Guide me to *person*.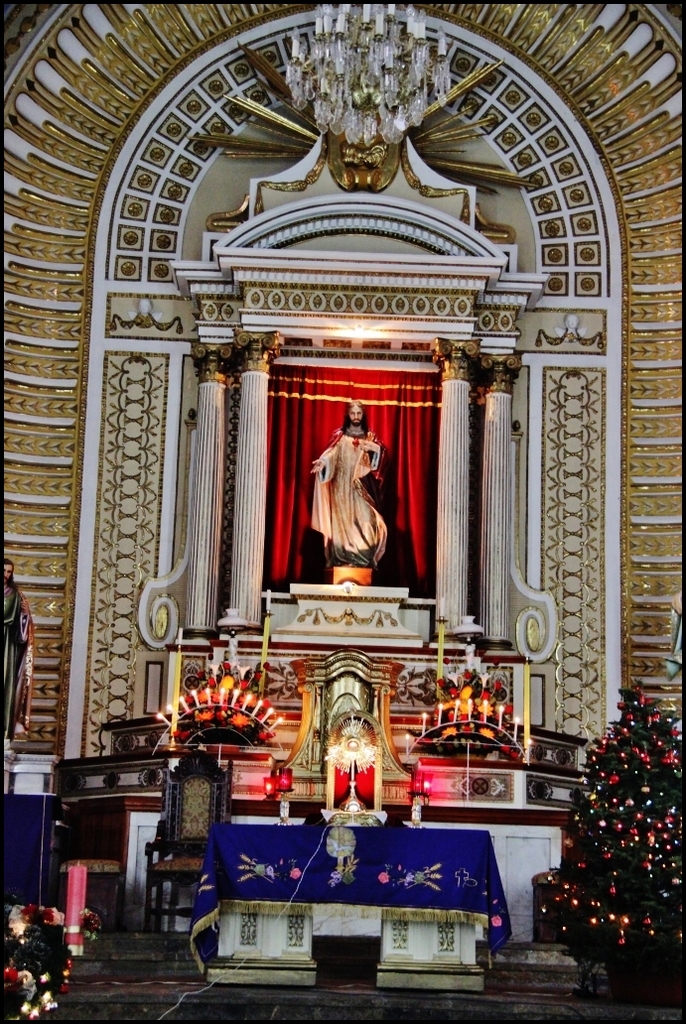
Guidance: bbox=[0, 558, 35, 757].
